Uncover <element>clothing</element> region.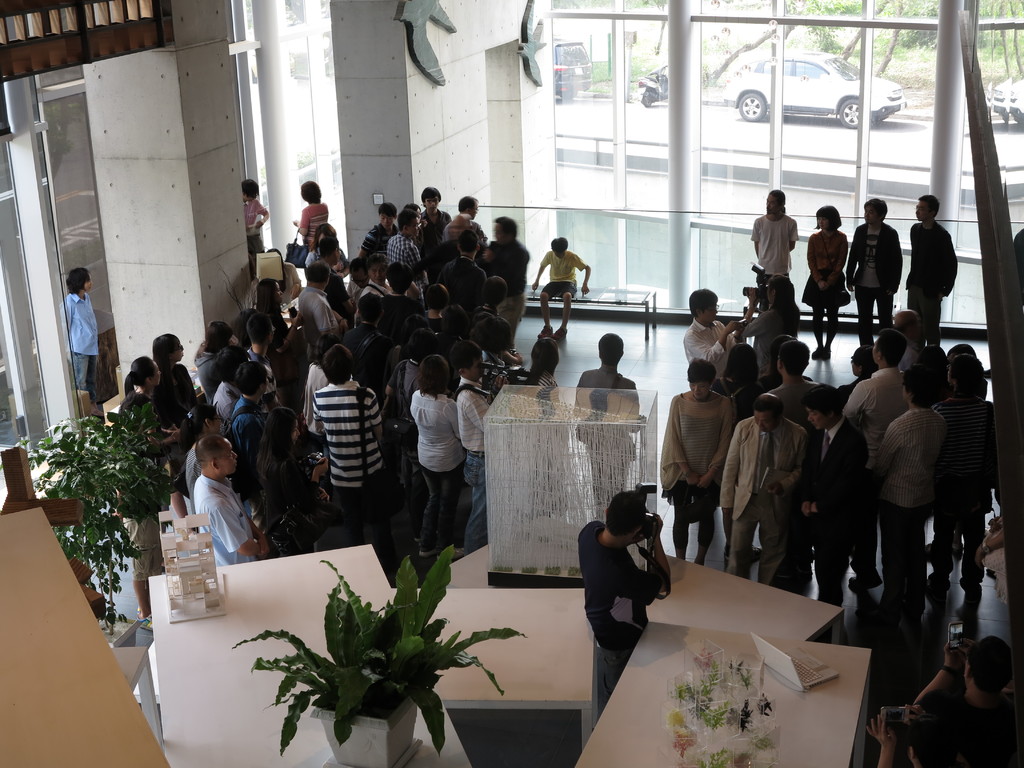
Uncovered: [178,440,234,500].
